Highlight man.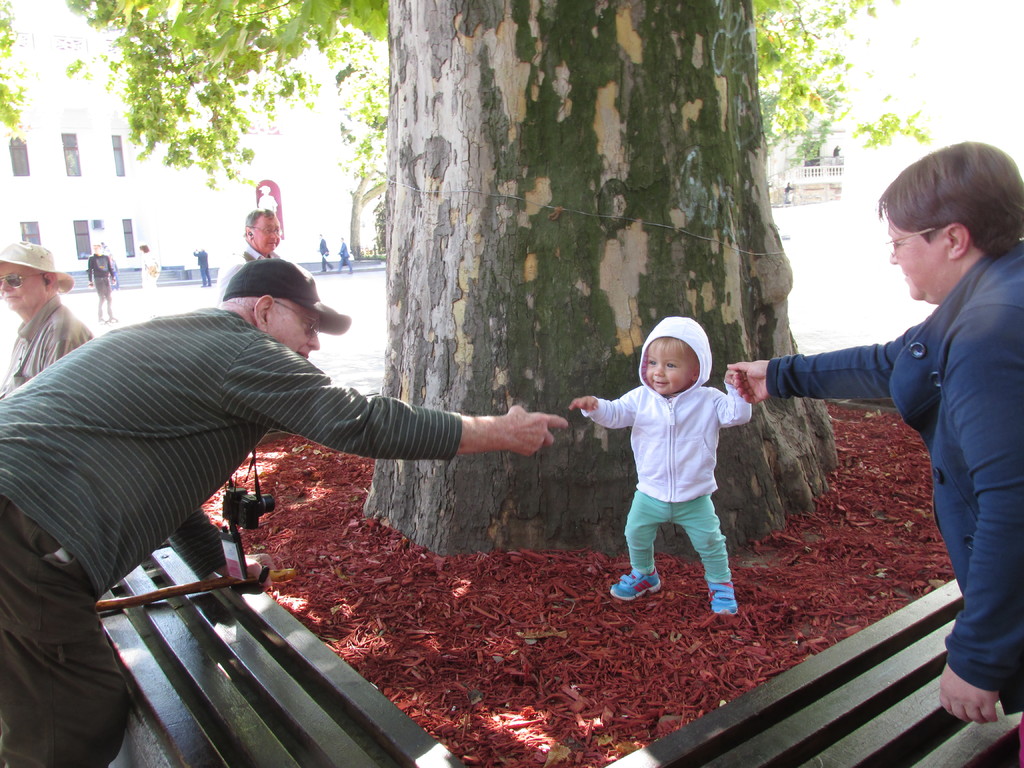
Highlighted region: l=0, t=260, r=568, b=767.
